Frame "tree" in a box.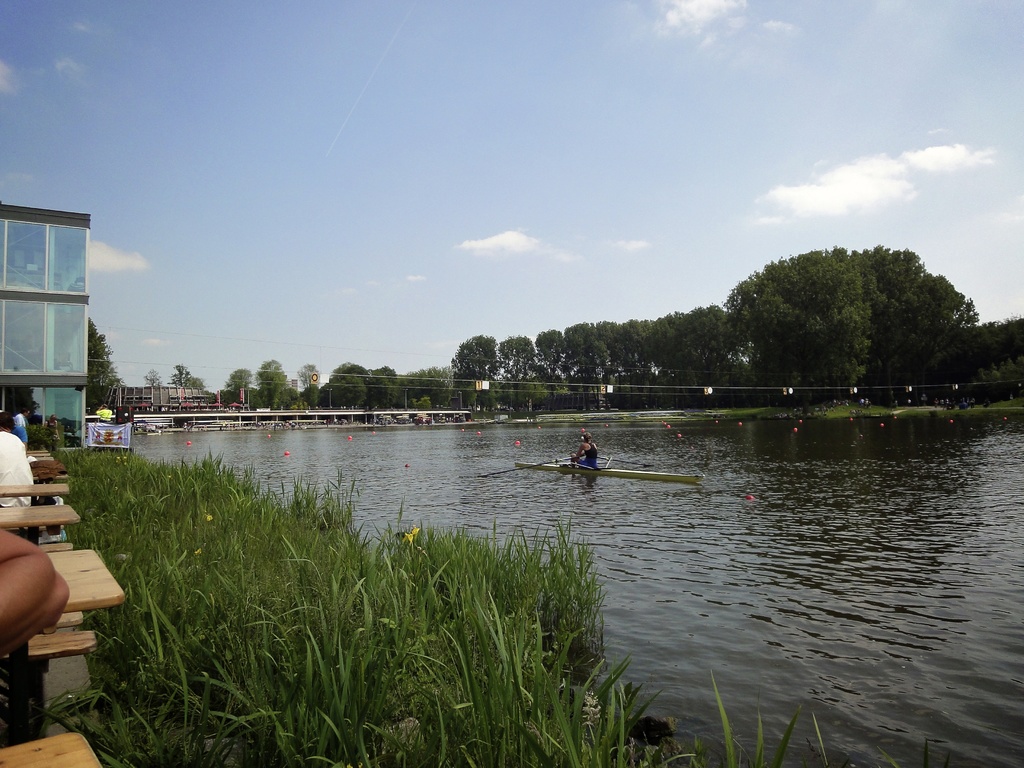
l=300, t=359, r=321, b=404.
